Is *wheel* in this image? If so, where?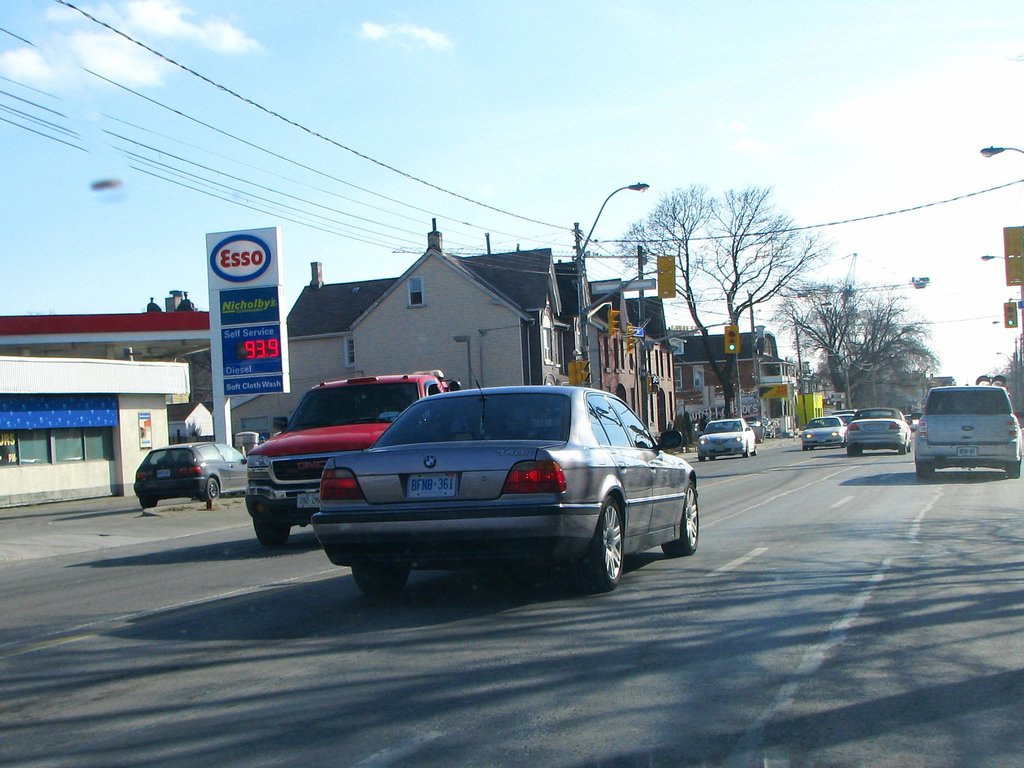
Yes, at {"left": 198, "top": 477, "right": 220, "bottom": 500}.
